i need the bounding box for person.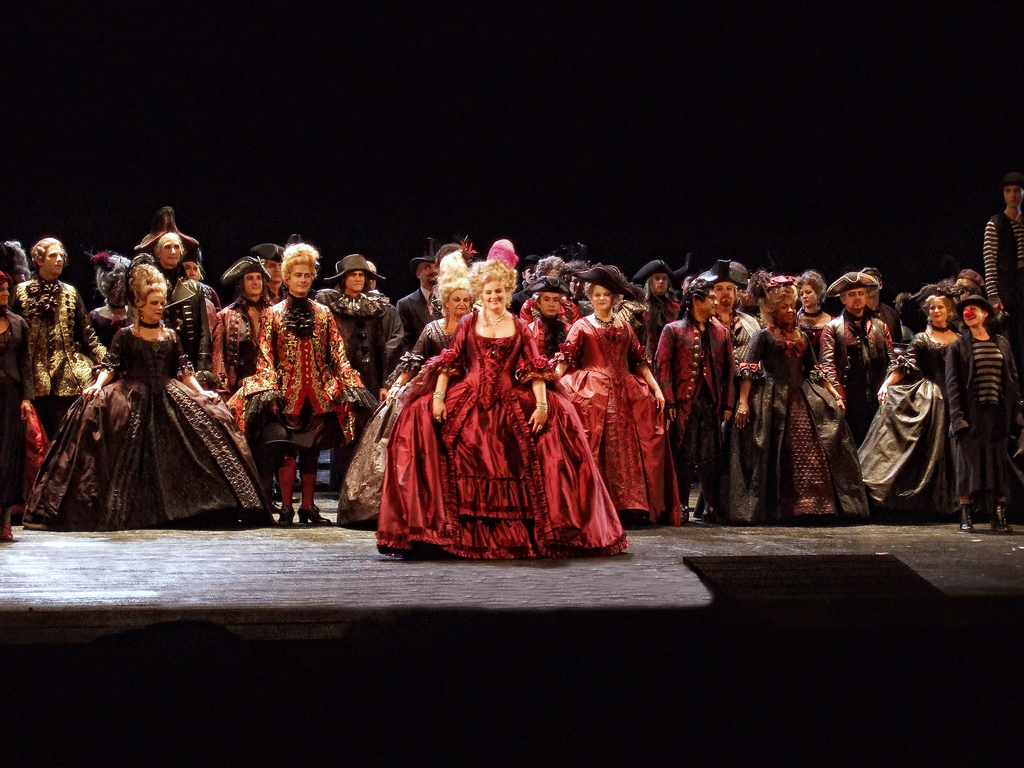
Here it is: 252 244 342 529.
